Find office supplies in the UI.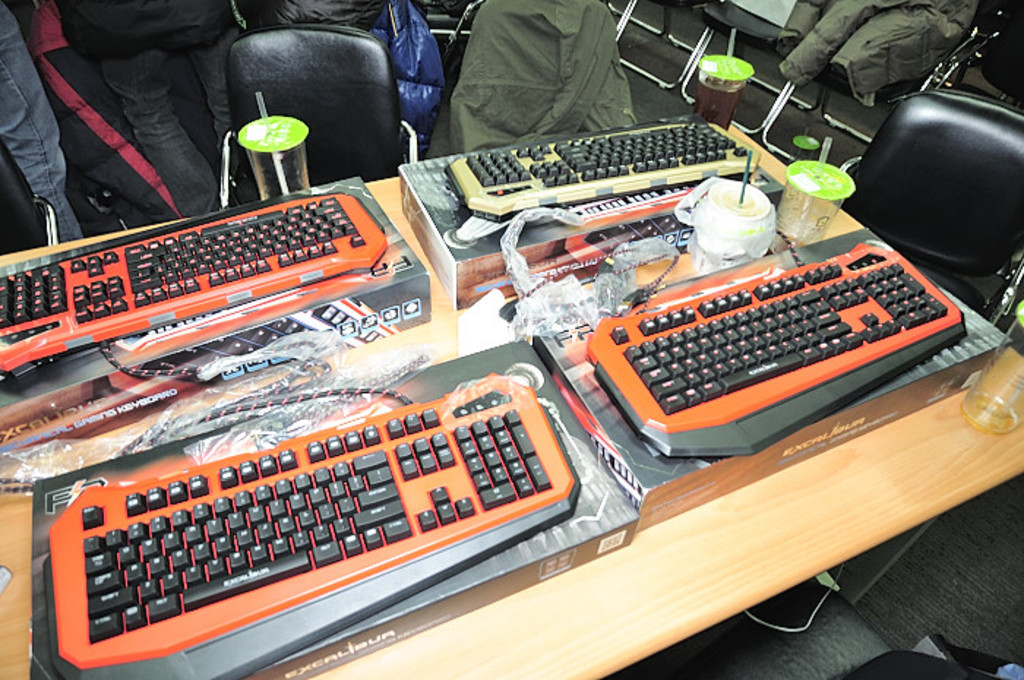
UI element at <bbox>234, 111, 319, 214</bbox>.
